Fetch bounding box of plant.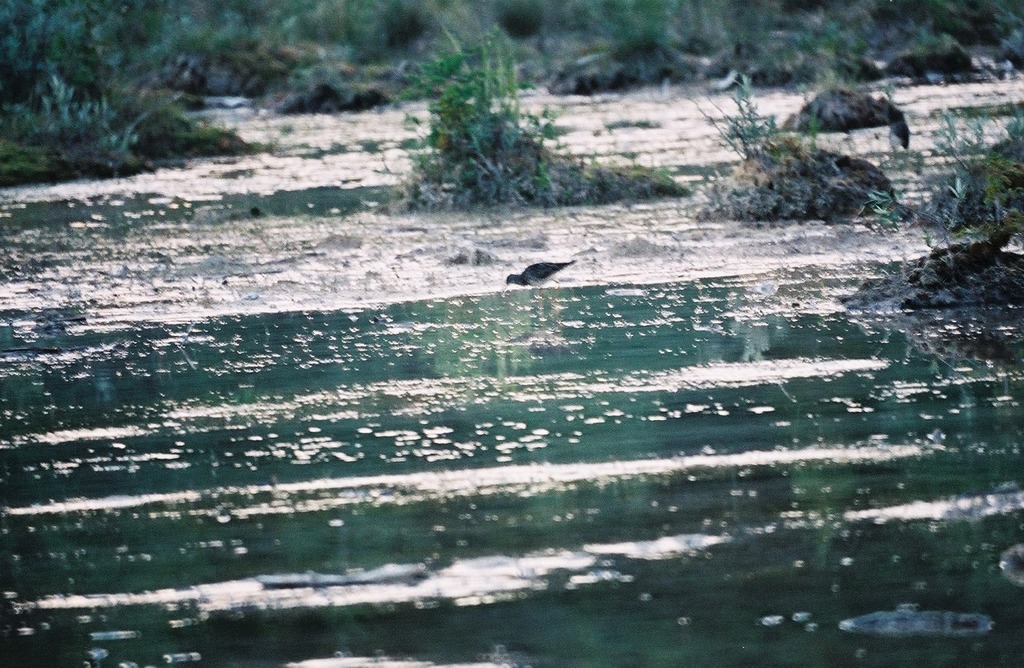
Bbox: bbox=[372, 31, 575, 204].
